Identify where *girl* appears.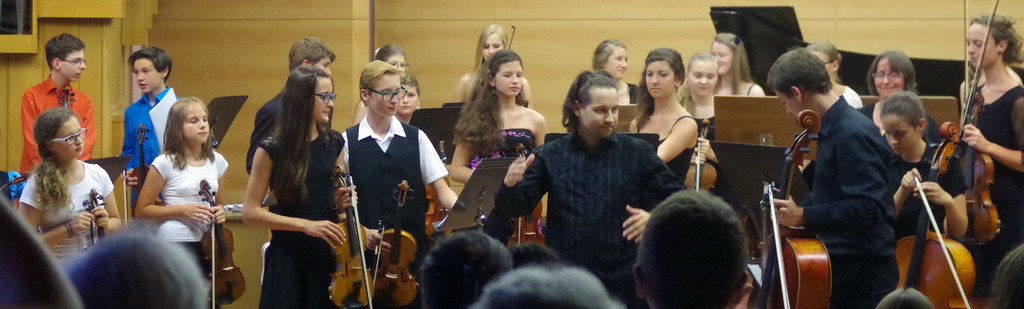
Appears at 240,68,376,308.
